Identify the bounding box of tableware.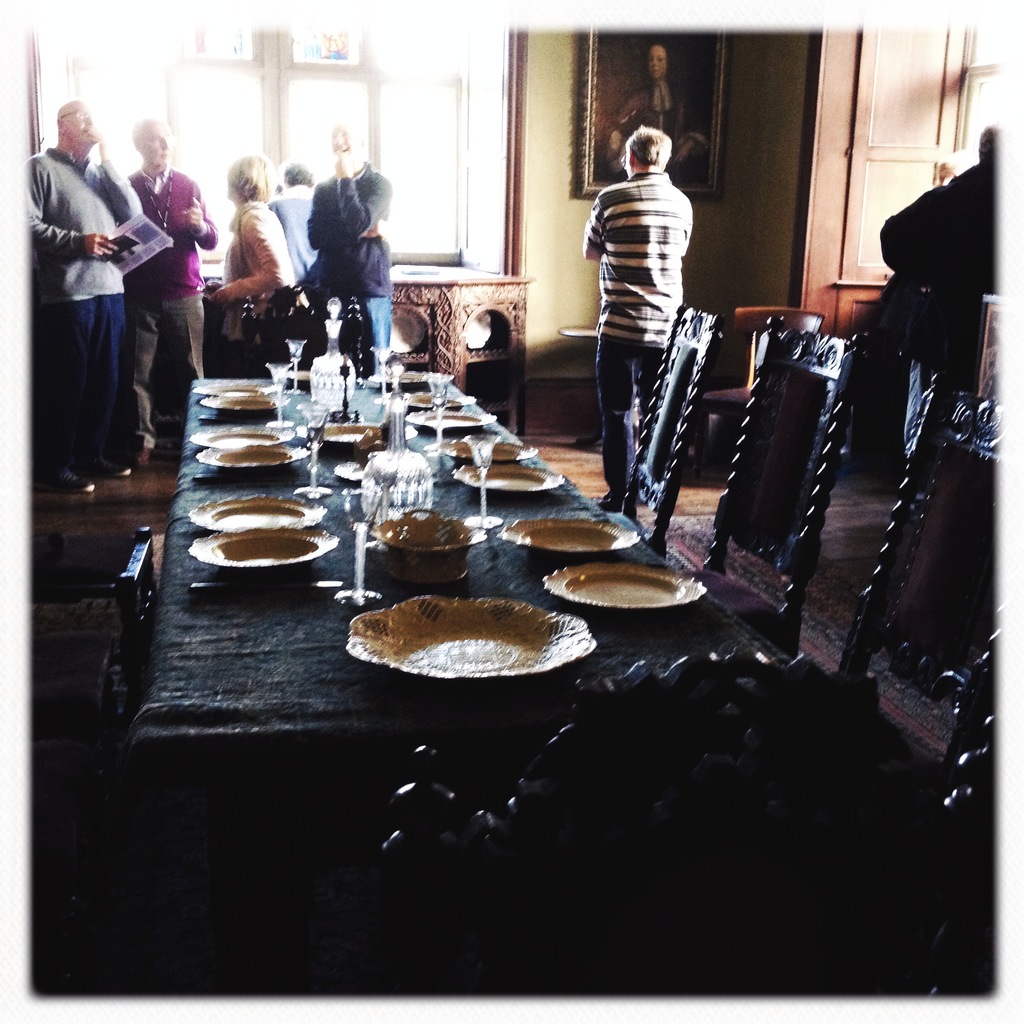
<bbox>406, 409, 499, 428</bbox>.
